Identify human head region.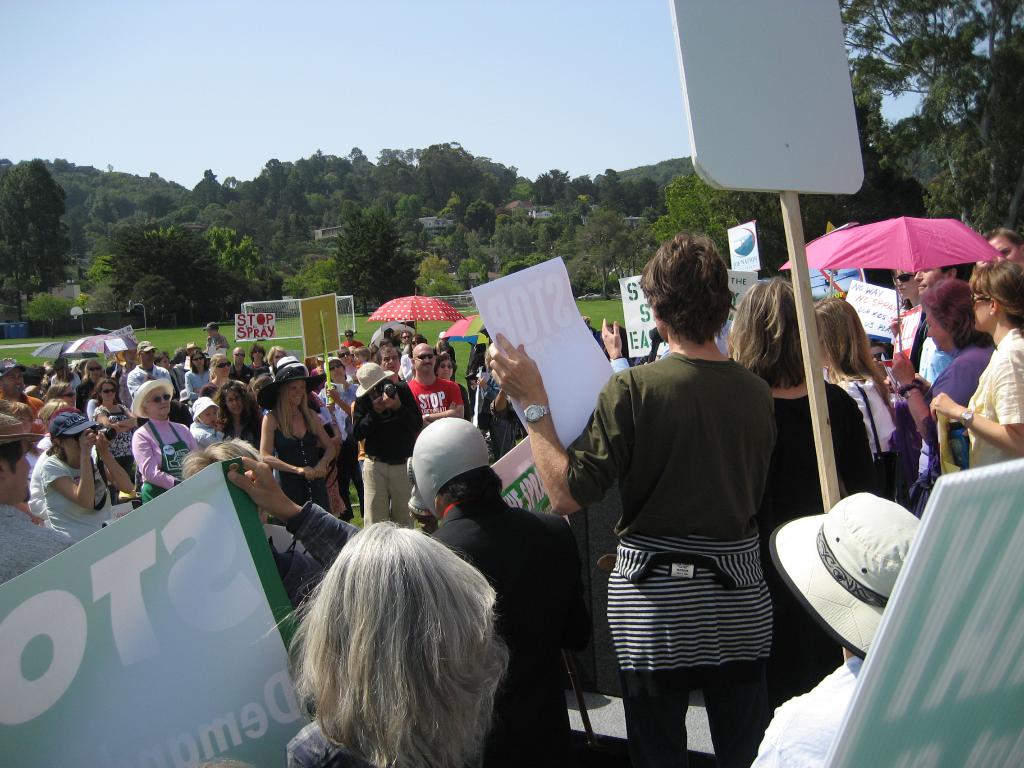
Region: bbox=(894, 270, 914, 298).
